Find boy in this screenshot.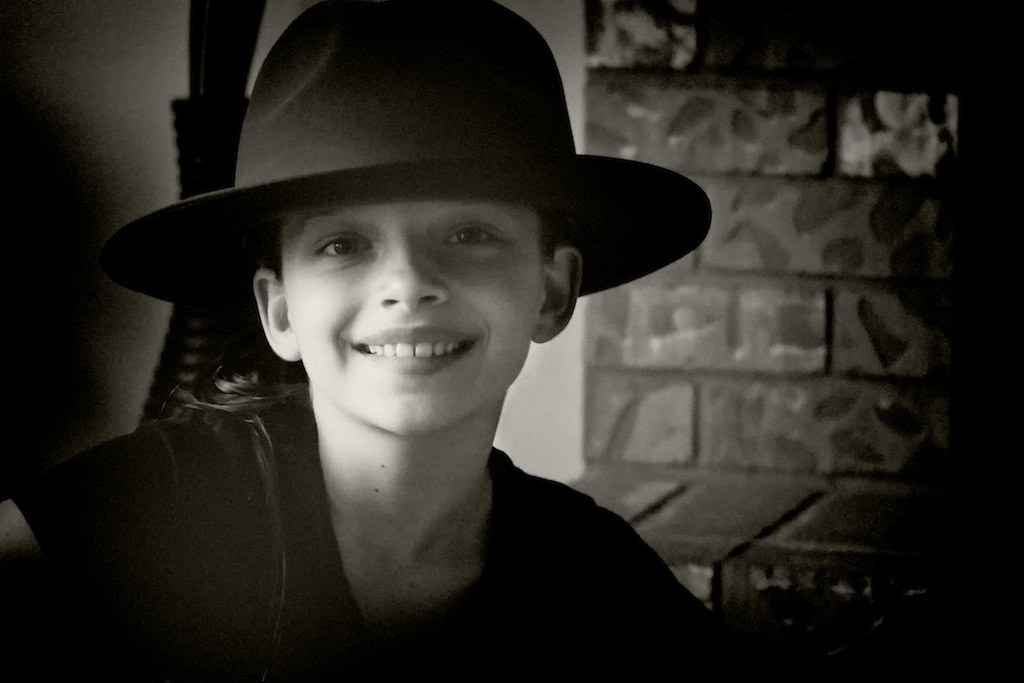
The bounding box for boy is 89 79 738 662.
